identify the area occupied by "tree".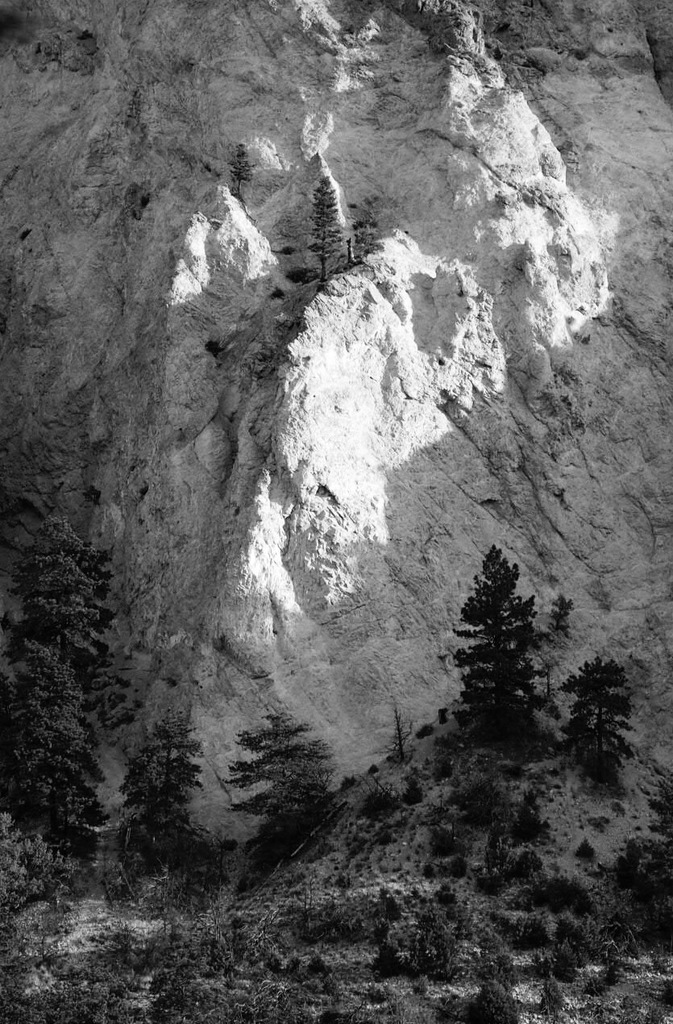
Area: region(121, 719, 197, 868).
